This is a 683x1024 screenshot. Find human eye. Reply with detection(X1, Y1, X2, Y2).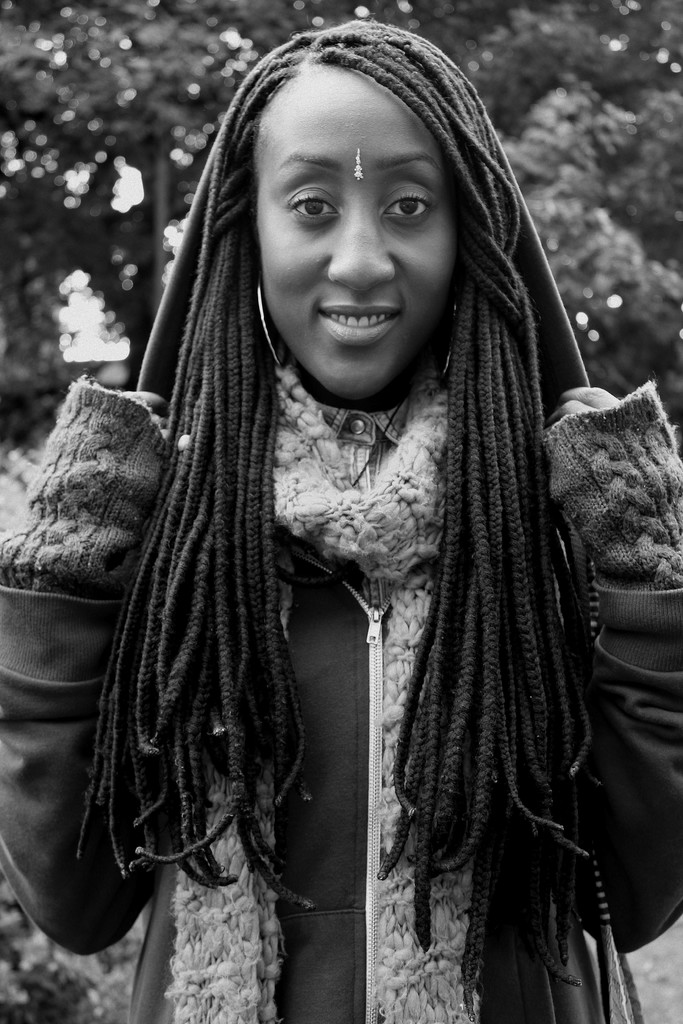
detection(381, 185, 437, 227).
